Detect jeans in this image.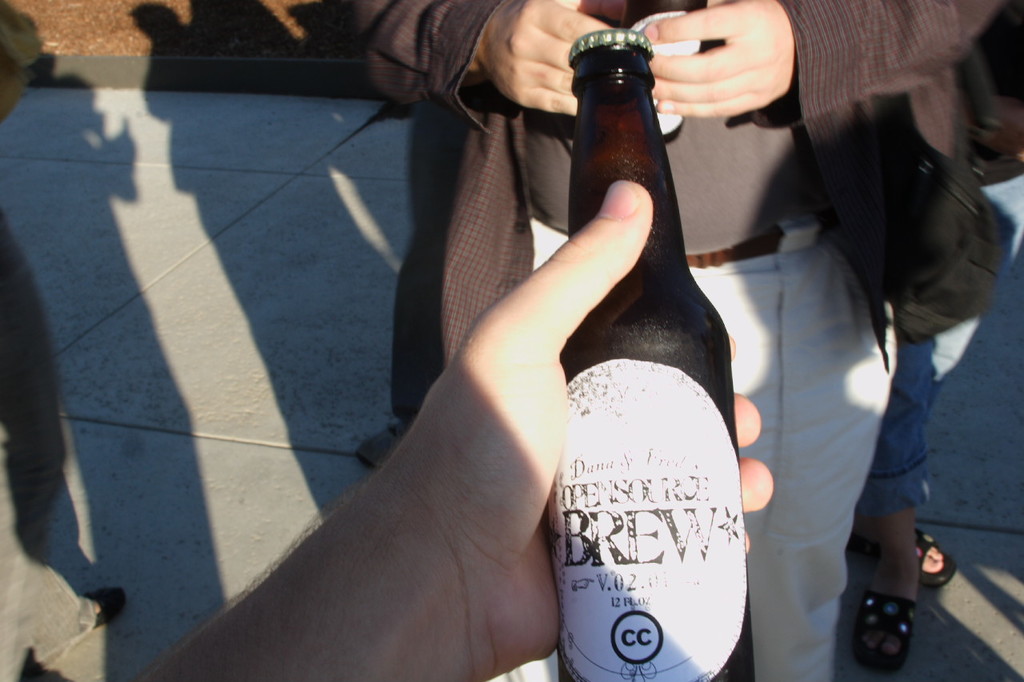
Detection: box=[0, 214, 94, 681].
